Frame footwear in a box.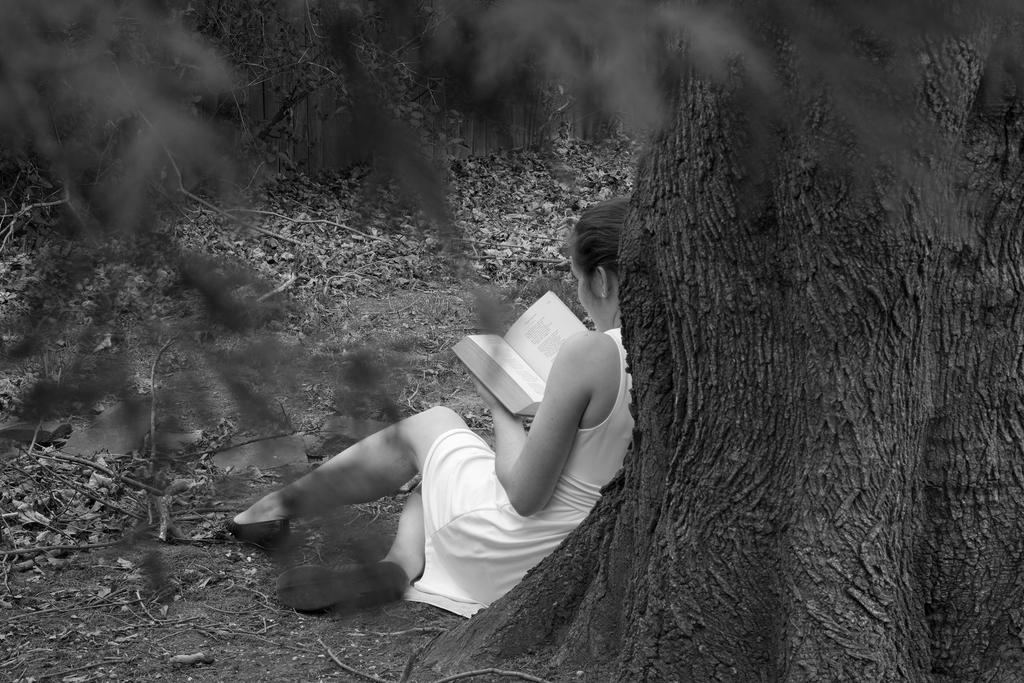
bbox(294, 539, 390, 619).
